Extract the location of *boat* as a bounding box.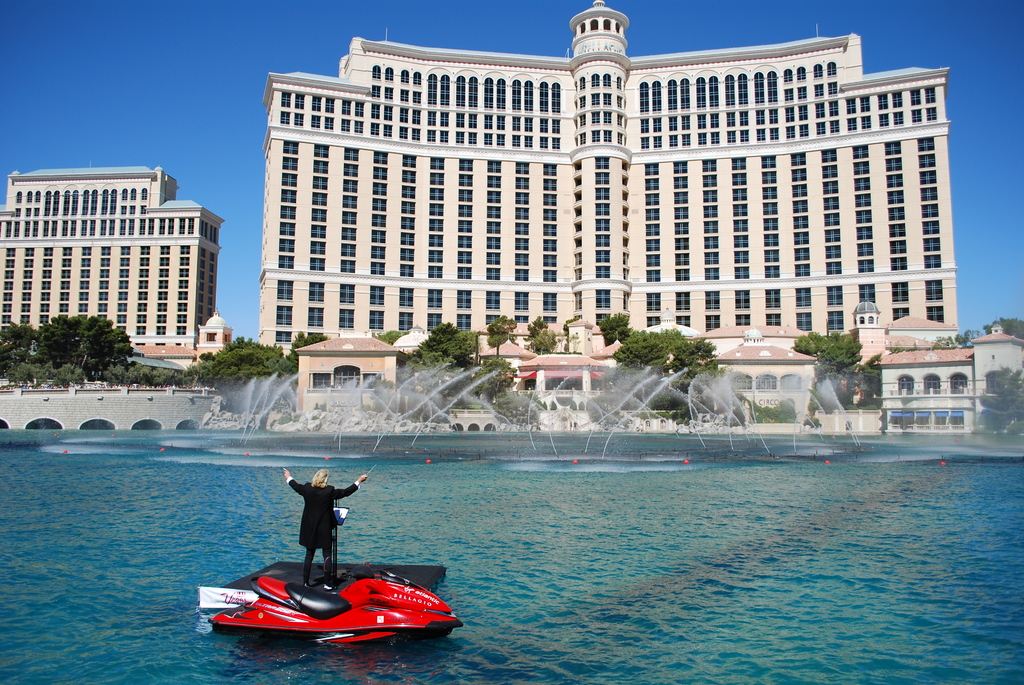
BBox(186, 527, 453, 652).
